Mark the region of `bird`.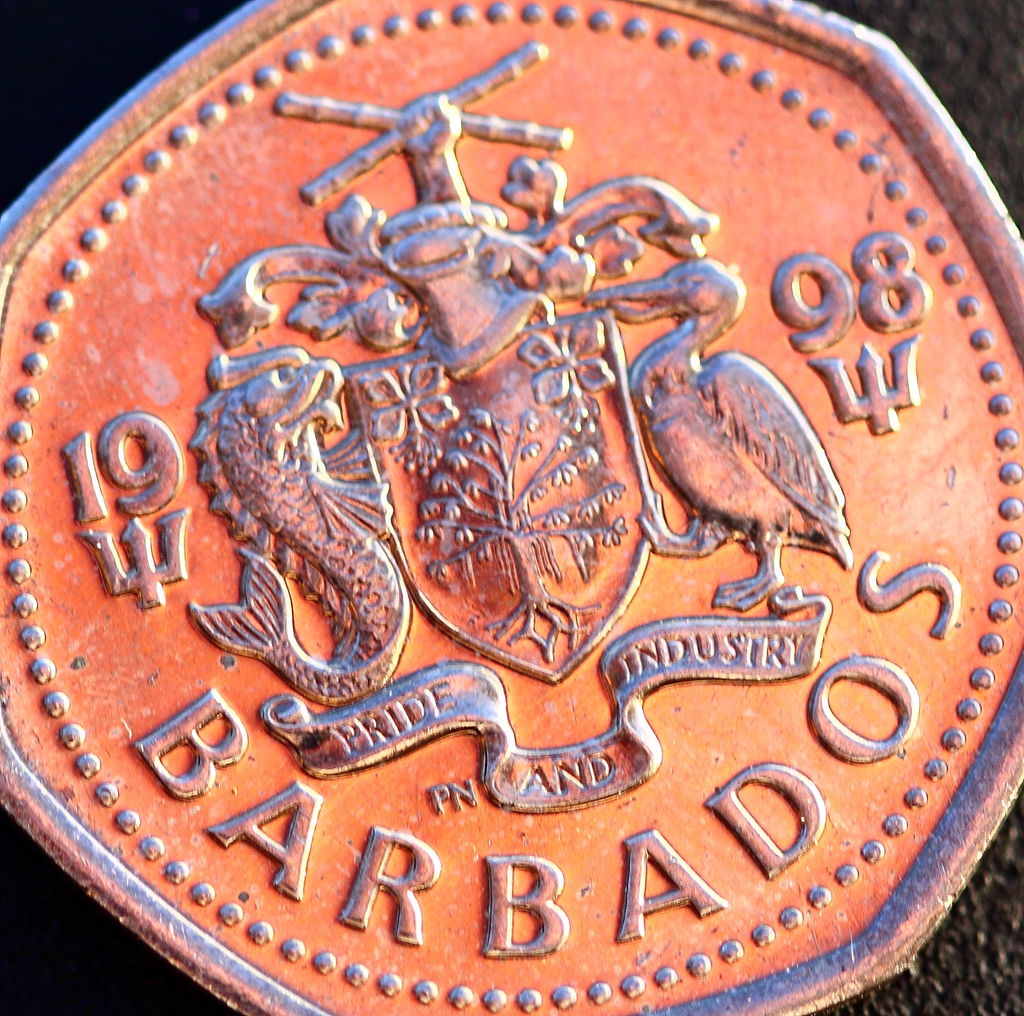
Region: 581:260:854:608.
